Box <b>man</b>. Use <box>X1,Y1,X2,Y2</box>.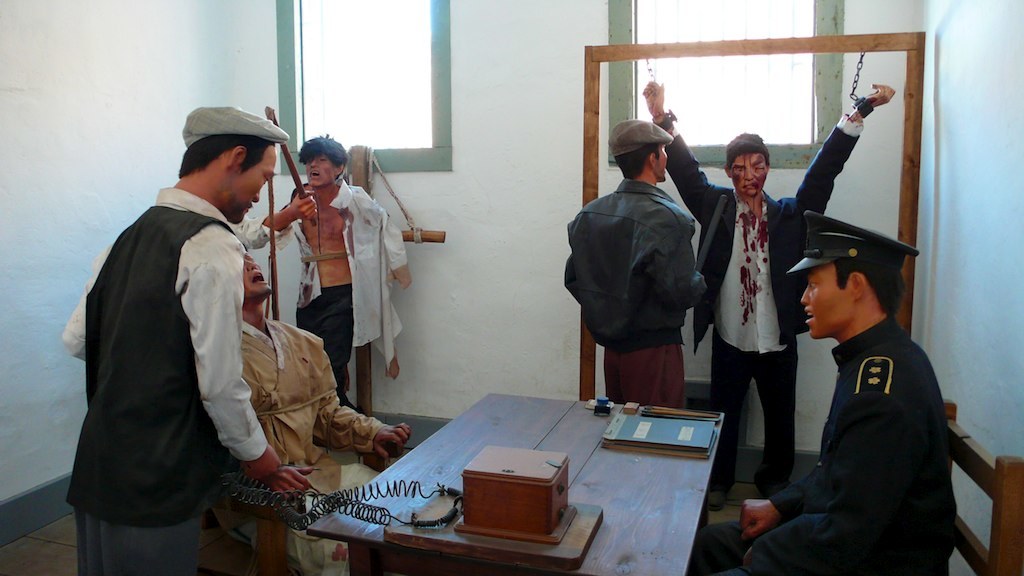
<box>636,79,898,508</box>.
